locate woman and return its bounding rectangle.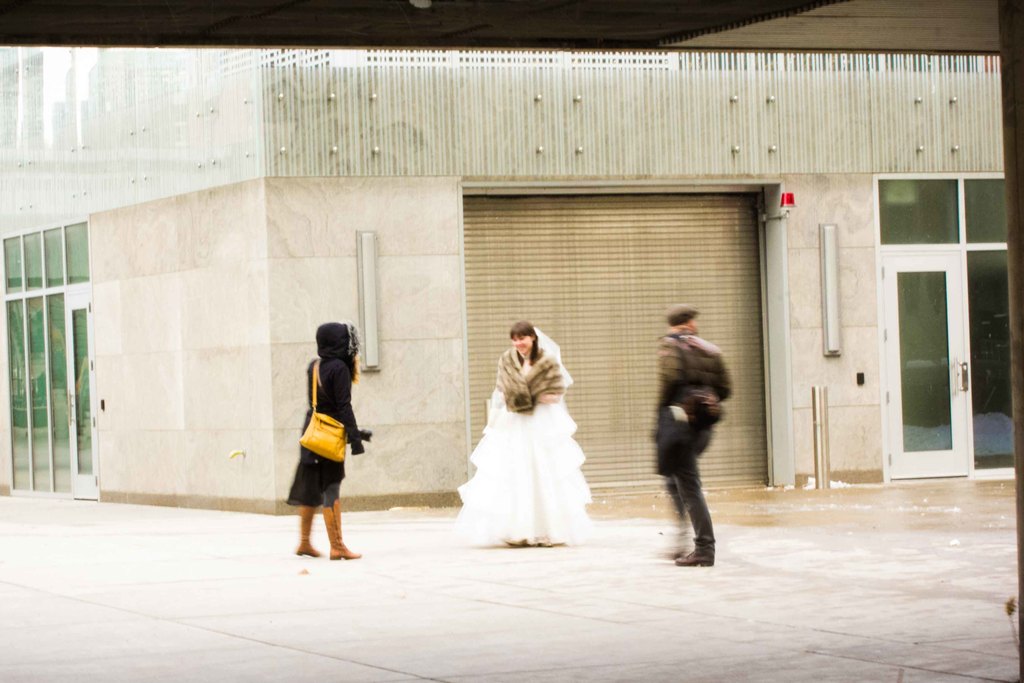
crop(455, 308, 577, 534).
